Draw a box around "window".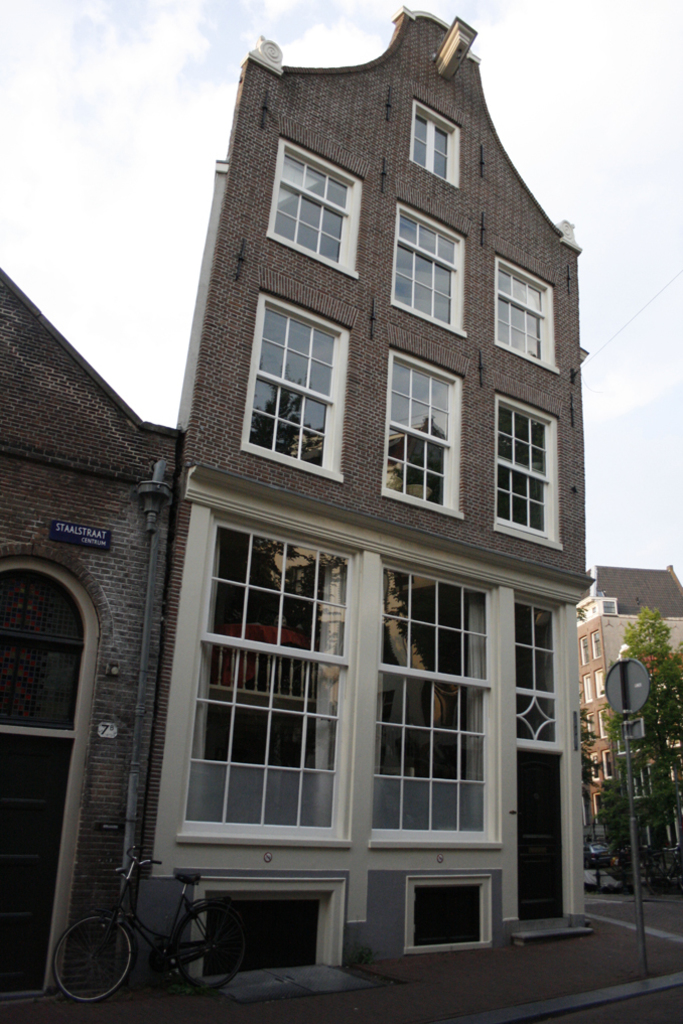
locate(411, 94, 466, 192).
